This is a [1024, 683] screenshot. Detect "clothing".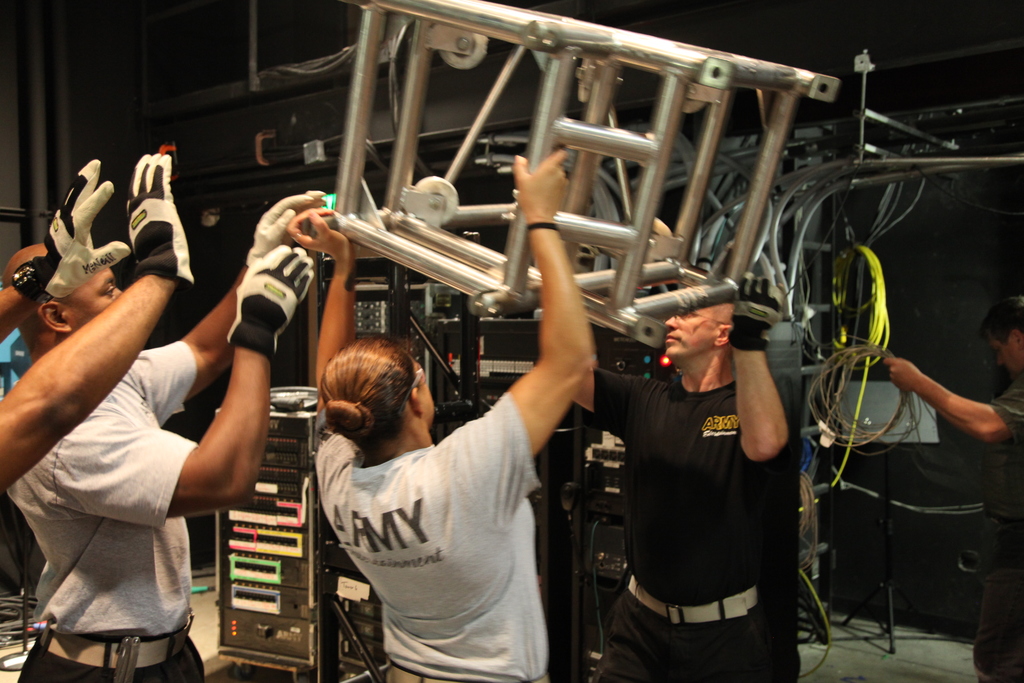
(left=3, top=347, right=203, bottom=682).
